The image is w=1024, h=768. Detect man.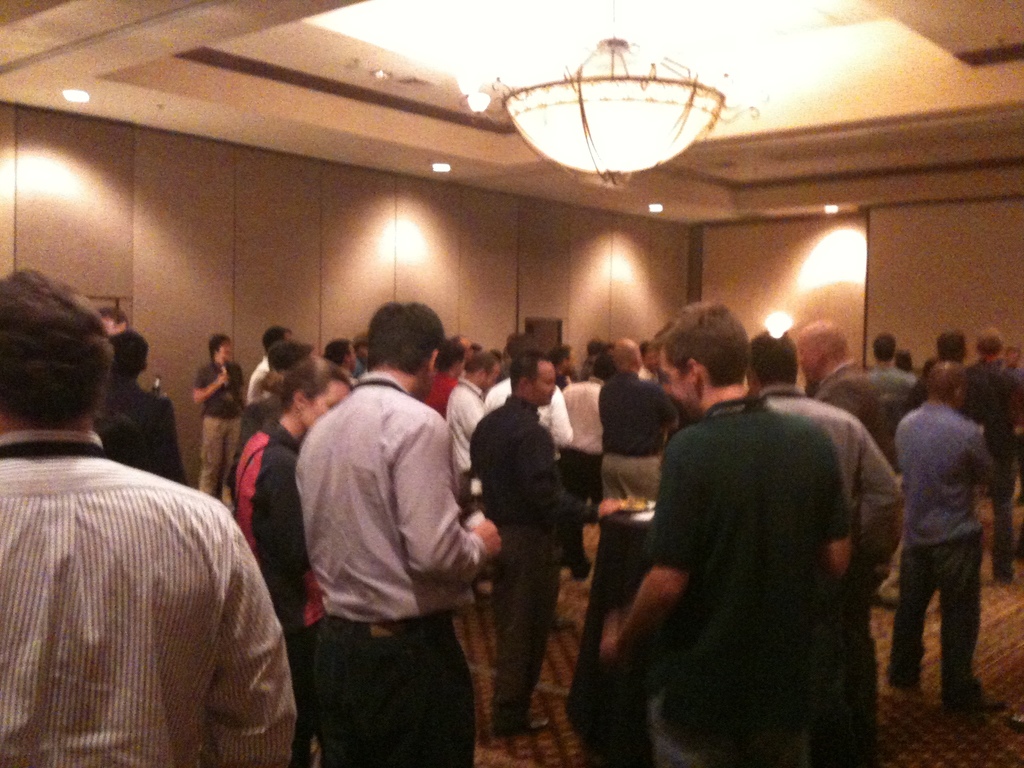
Detection: x1=196, y1=331, x2=242, y2=500.
